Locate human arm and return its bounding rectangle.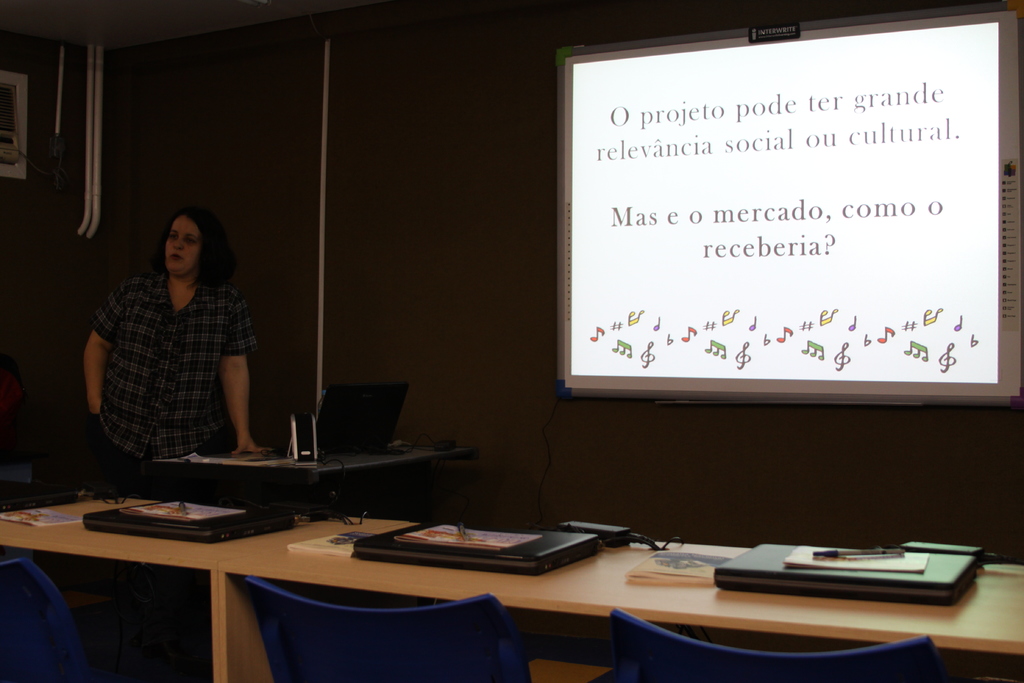
81/279/134/421.
